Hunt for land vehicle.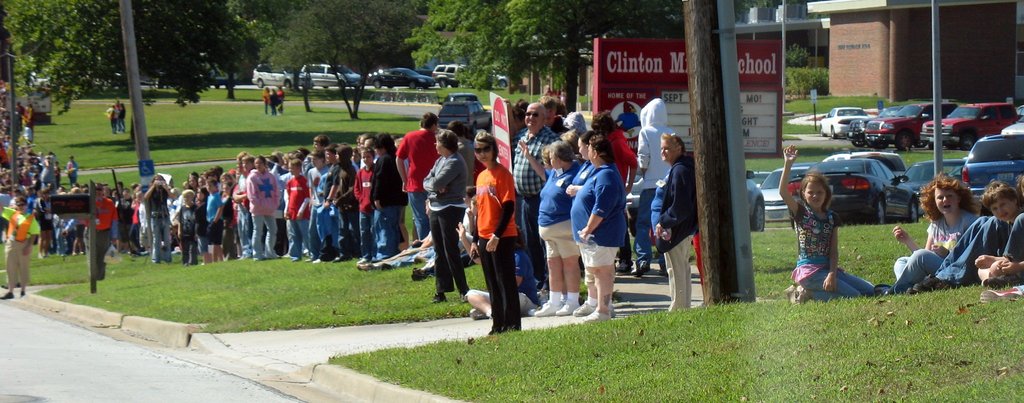
Hunted down at region(821, 149, 908, 177).
